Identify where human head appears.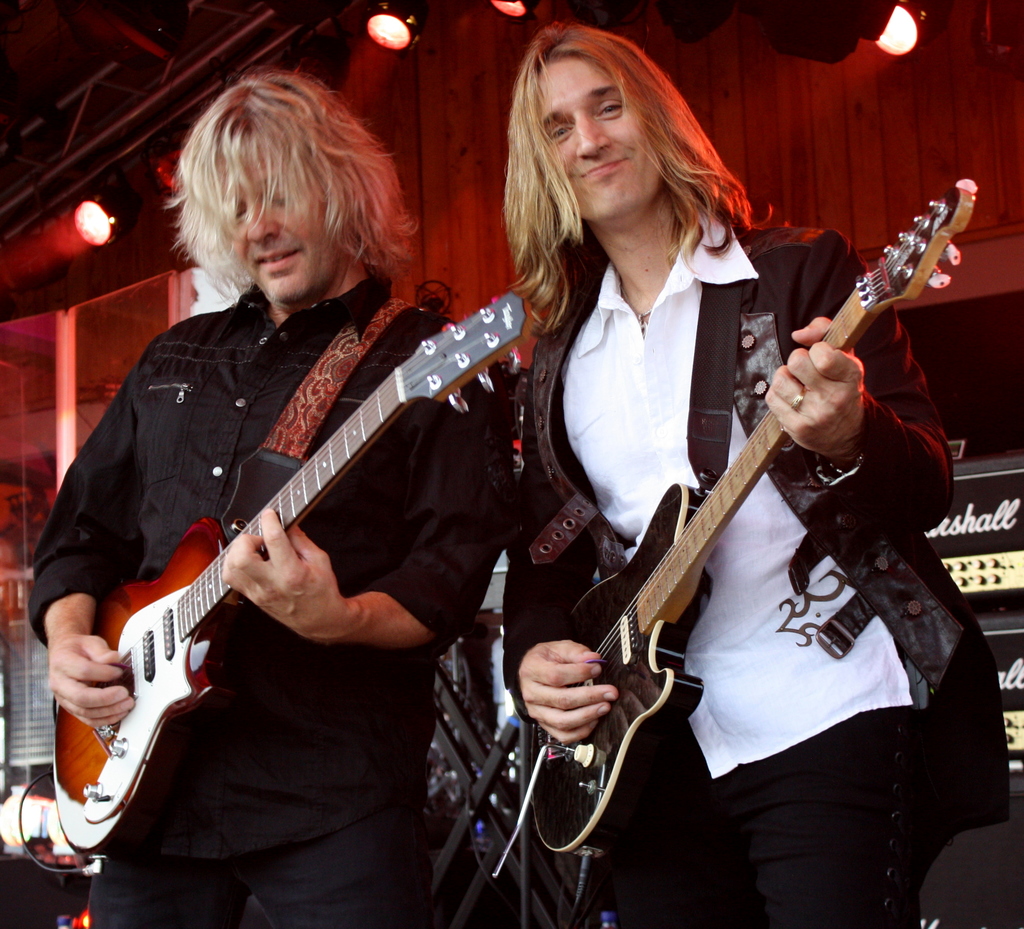
Appears at {"left": 503, "top": 22, "right": 723, "bottom": 233}.
